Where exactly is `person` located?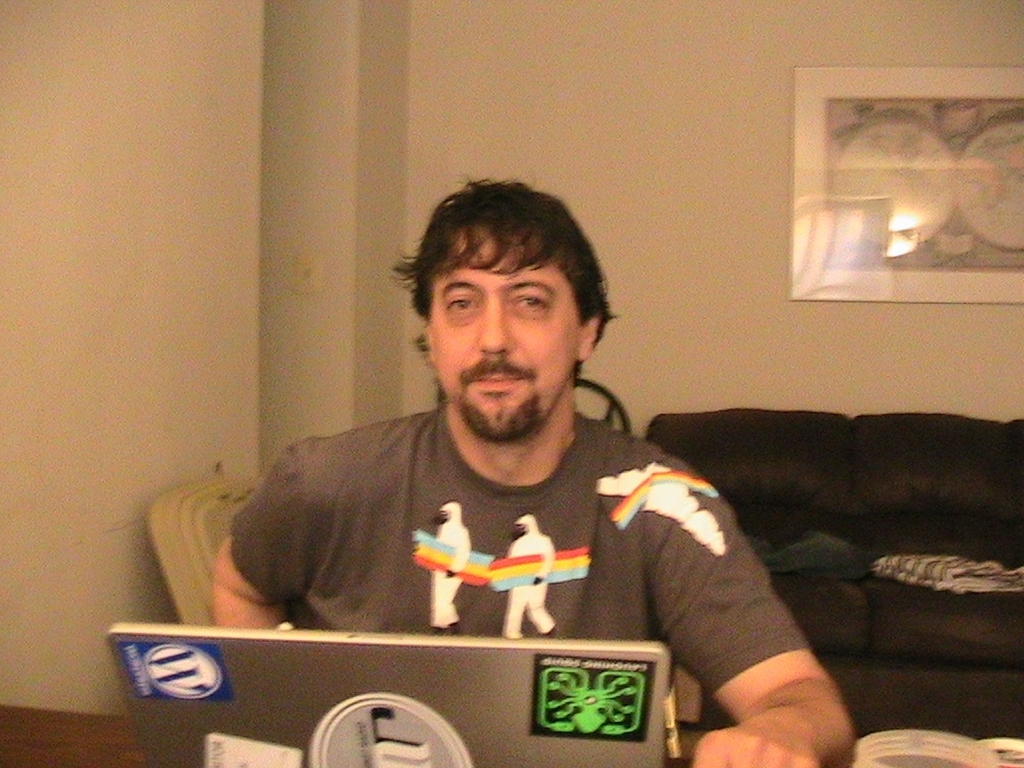
Its bounding box is (x1=209, y1=170, x2=858, y2=767).
